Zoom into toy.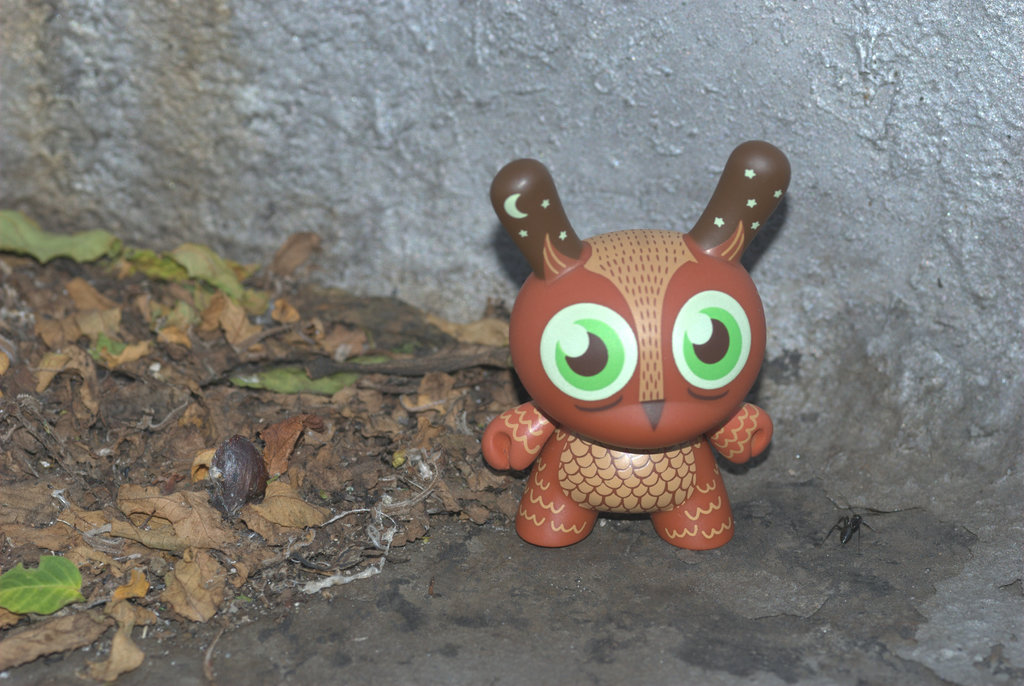
Zoom target: <box>474,120,809,538</box>.
